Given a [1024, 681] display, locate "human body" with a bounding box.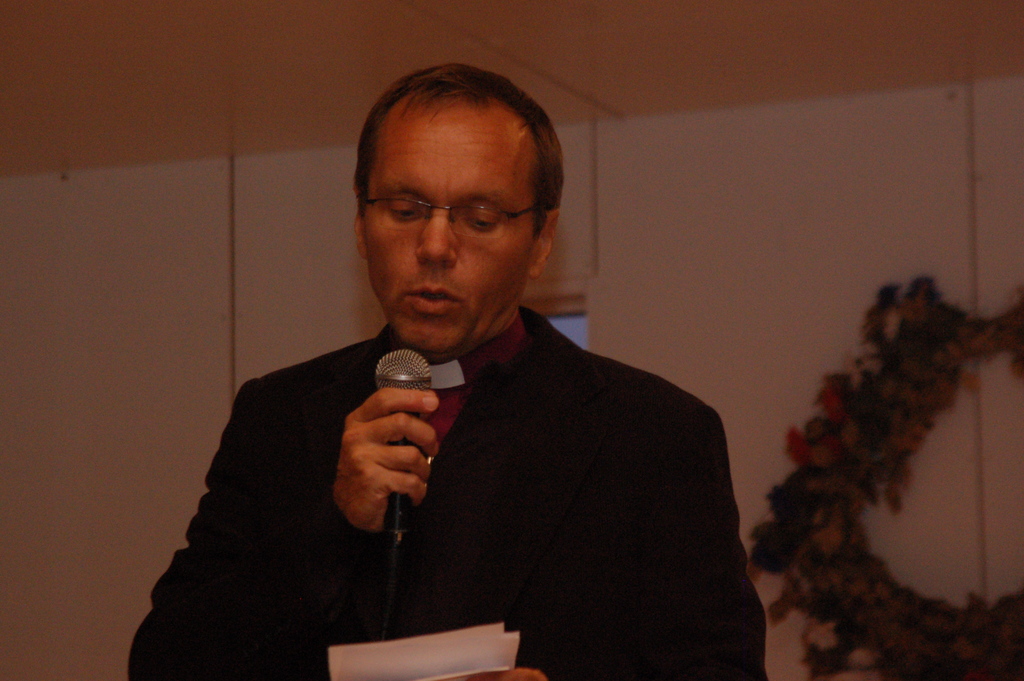
Located: 129,60,774,680.
